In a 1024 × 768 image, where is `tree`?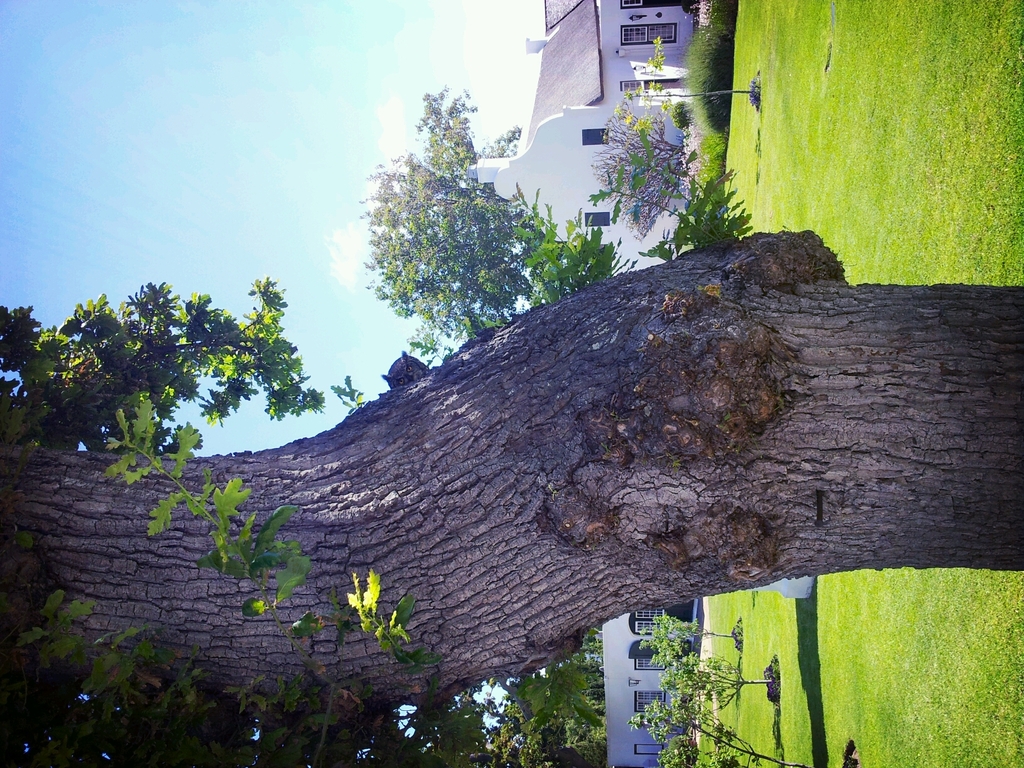
<box>599,89,706,232</box>.
